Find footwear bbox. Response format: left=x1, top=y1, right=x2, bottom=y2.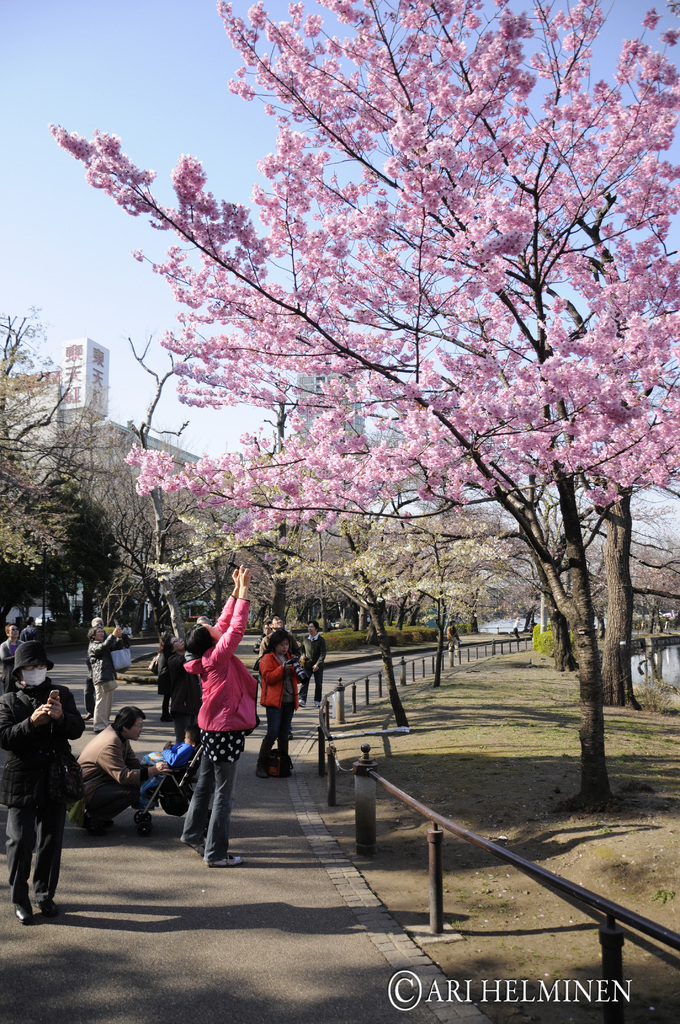
left=254, top=767, right=271, bottom=780.
